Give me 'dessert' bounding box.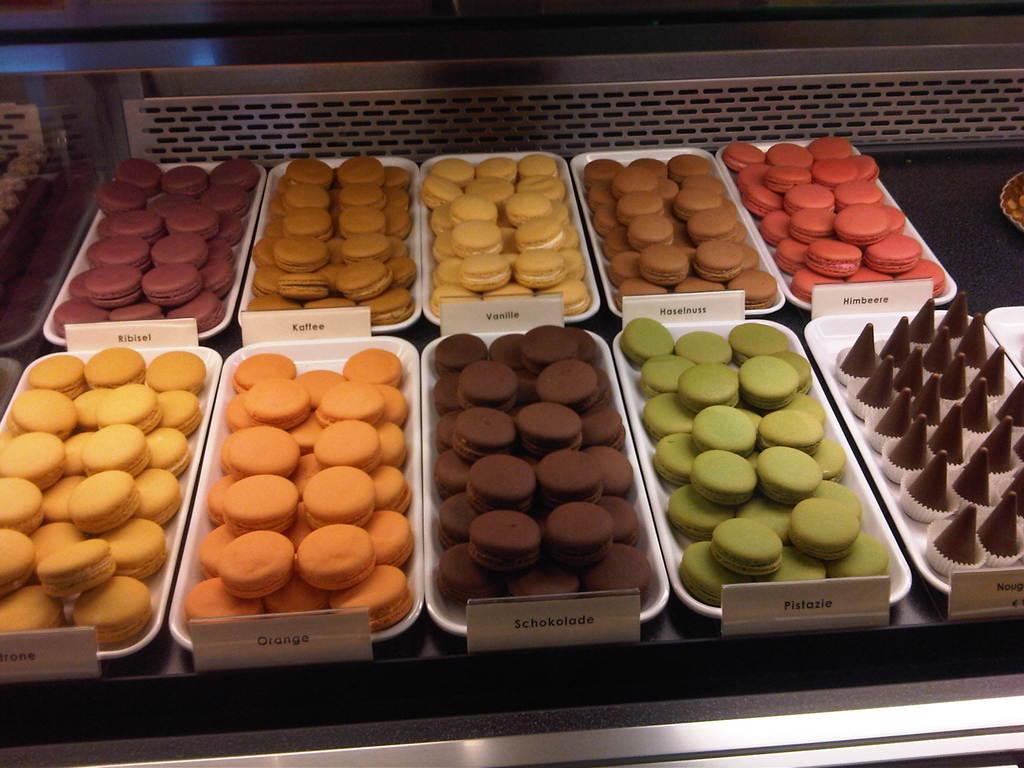
bbox=(641, 397, 694, 436).
